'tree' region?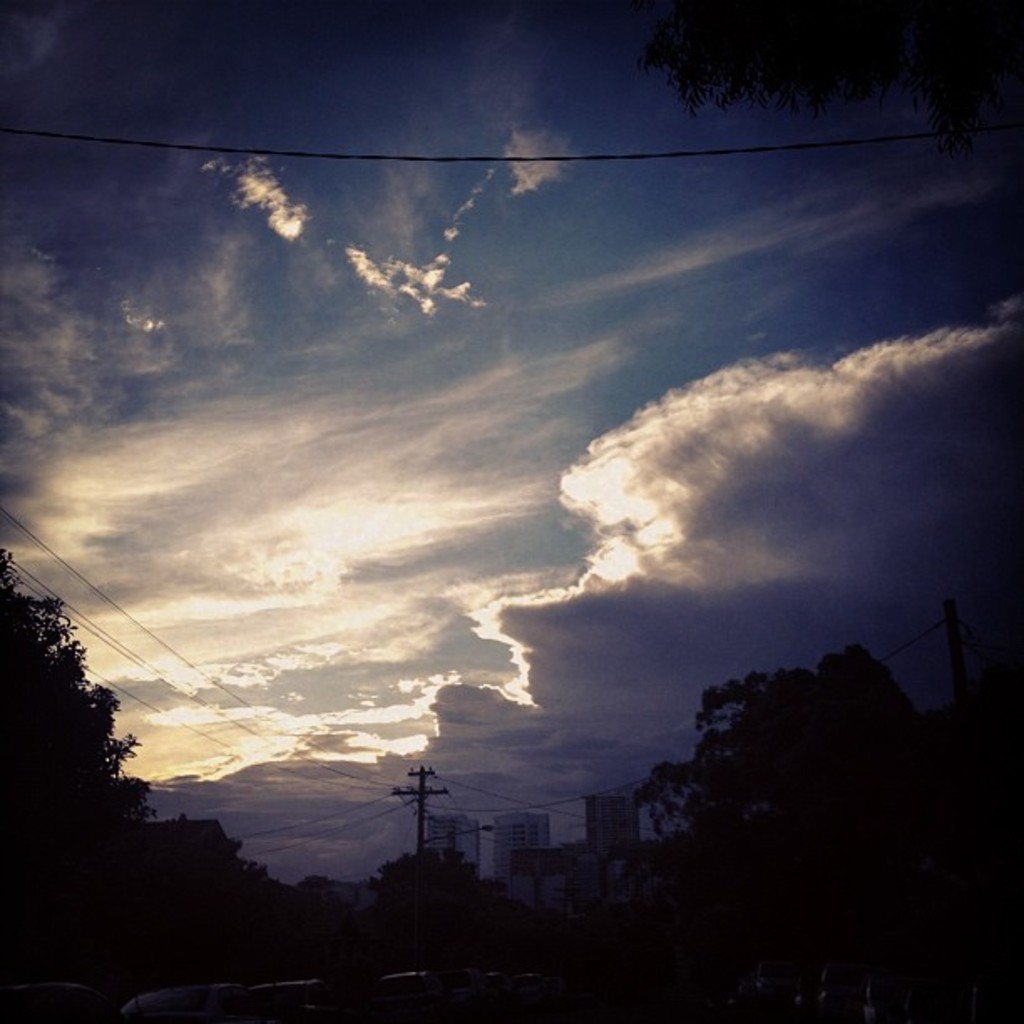
x1=699 y1=639 x2=907 y2=937
